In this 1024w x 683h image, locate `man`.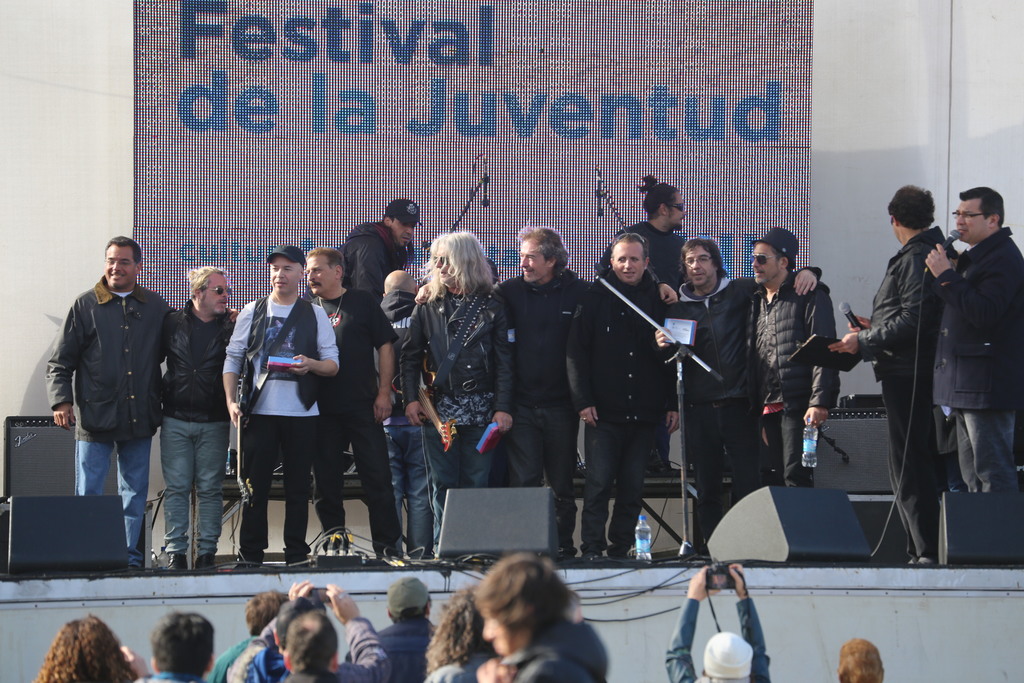
Bounding box: select_region(653, 233, 822, 566).
